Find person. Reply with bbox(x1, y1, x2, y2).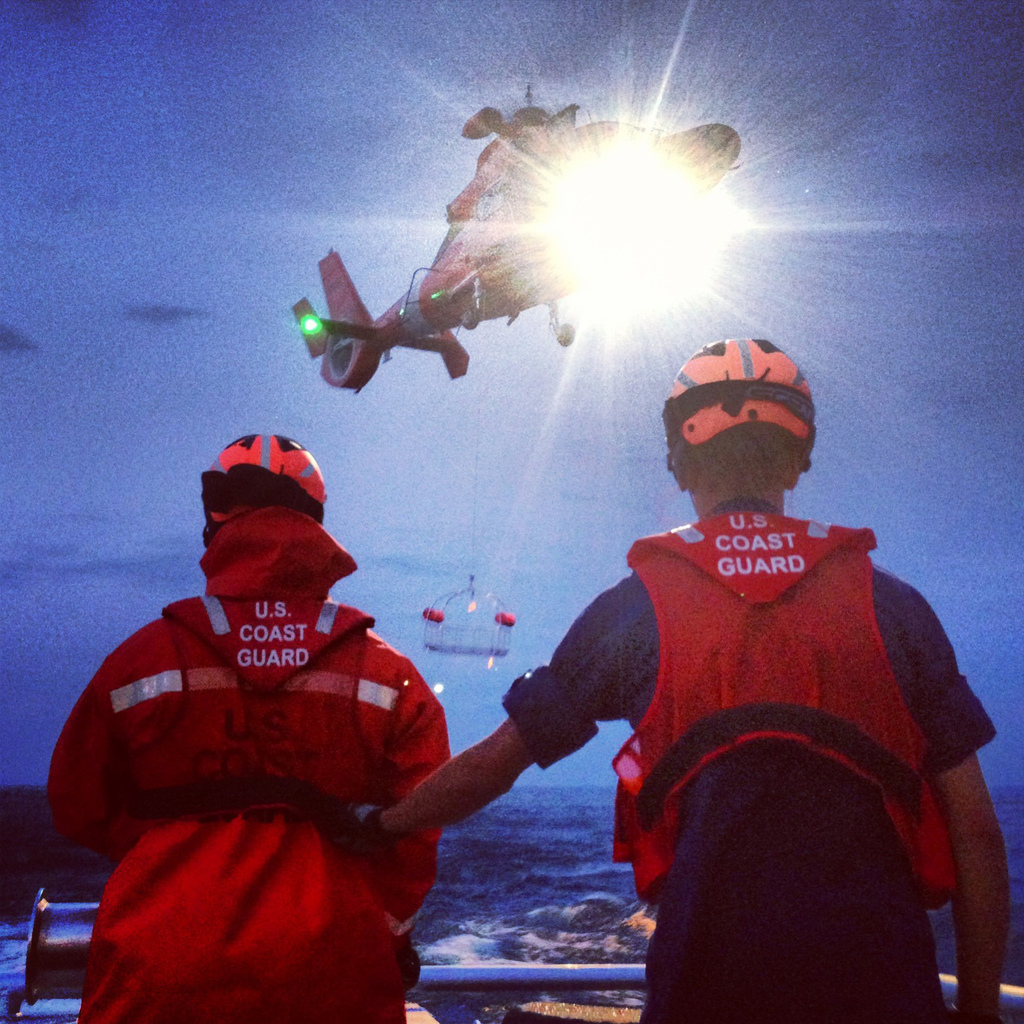
bbox(342, 336, 1004, 1023).
